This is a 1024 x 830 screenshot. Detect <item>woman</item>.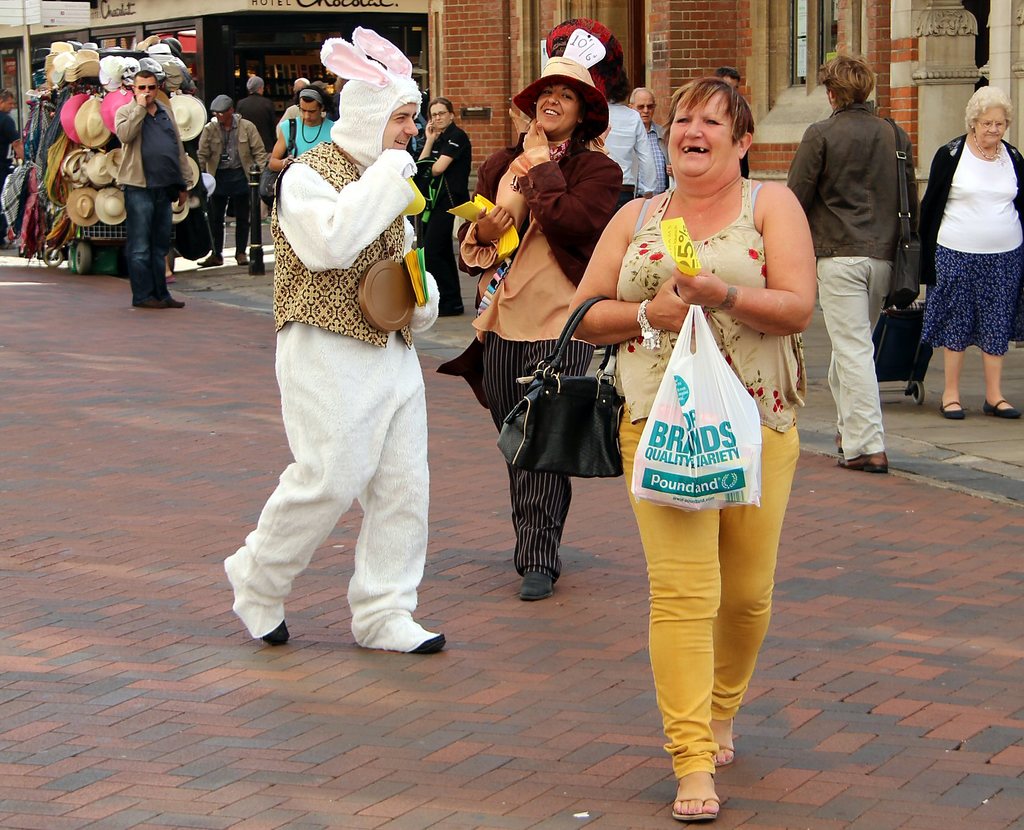
box(269, 84, 337, 171).
